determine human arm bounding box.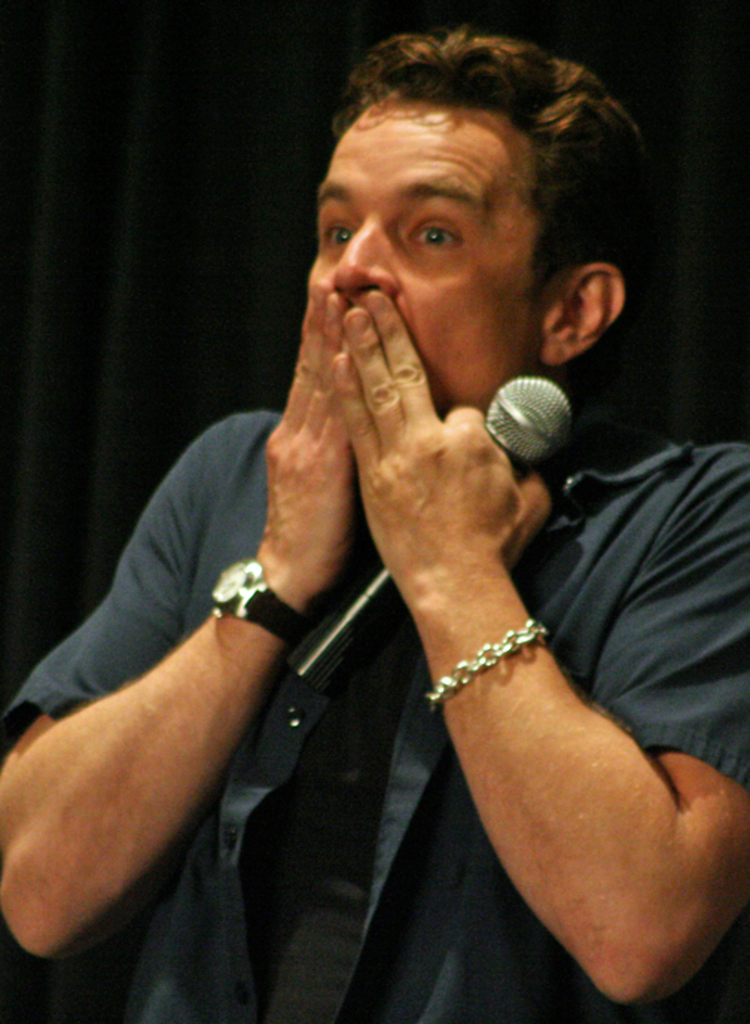
Determined: [0,272,354,963].
